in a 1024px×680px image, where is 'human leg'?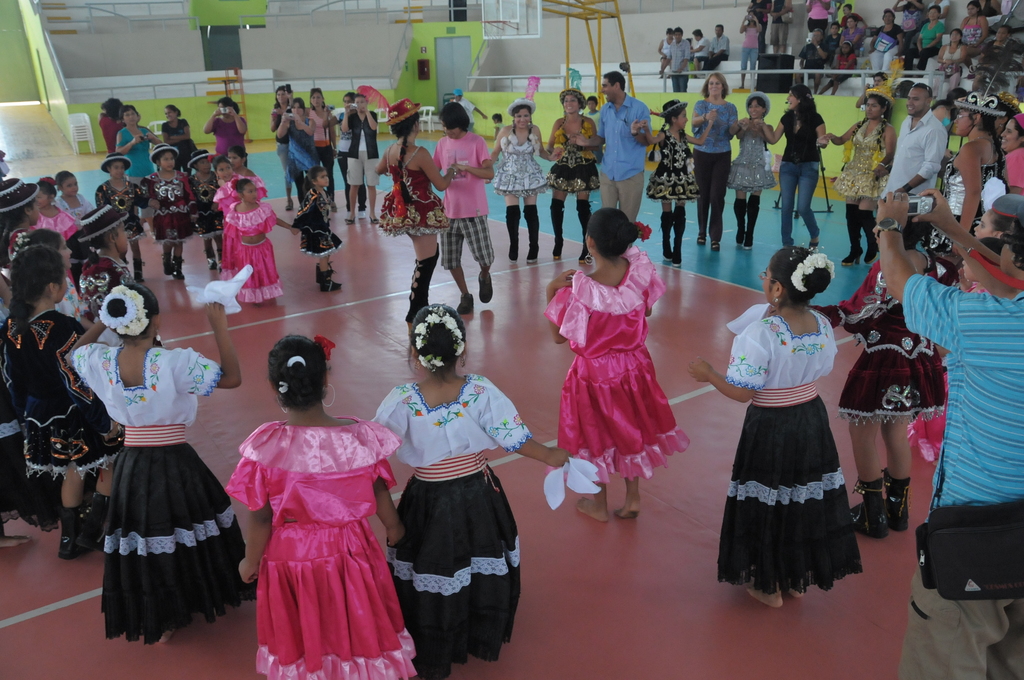
<box>504,196,524,260</box>.
